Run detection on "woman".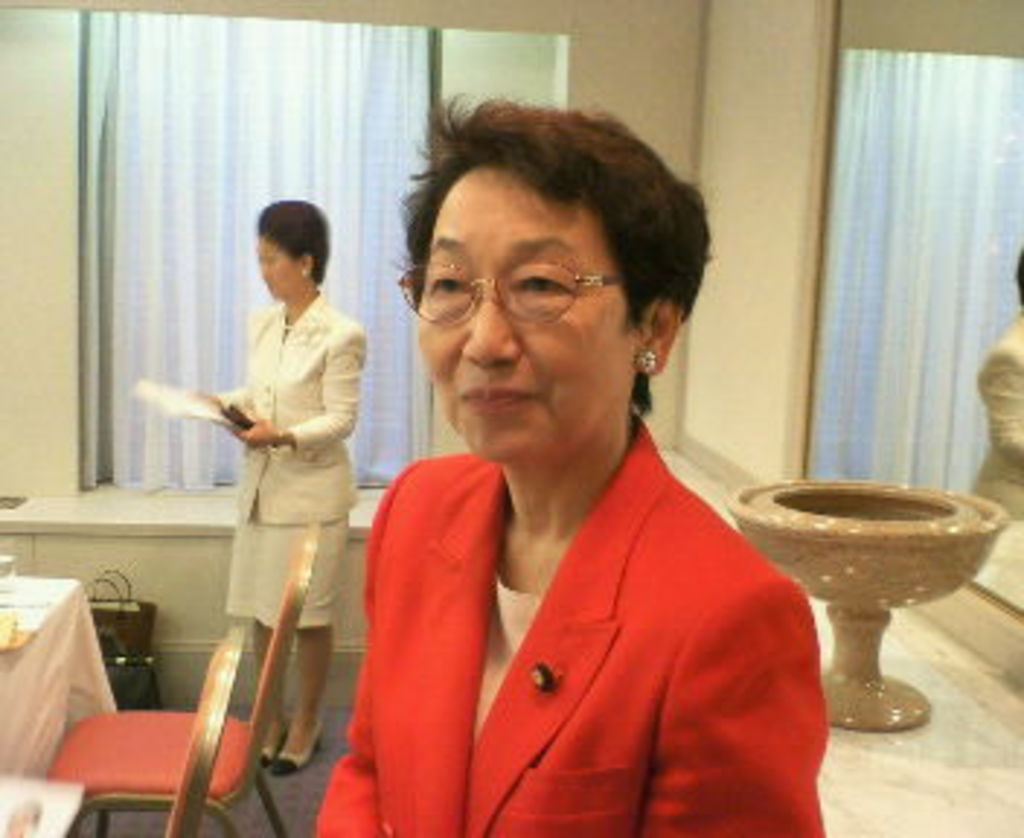
Result: [x1=317, y1=111, x2=832, y2=818].
